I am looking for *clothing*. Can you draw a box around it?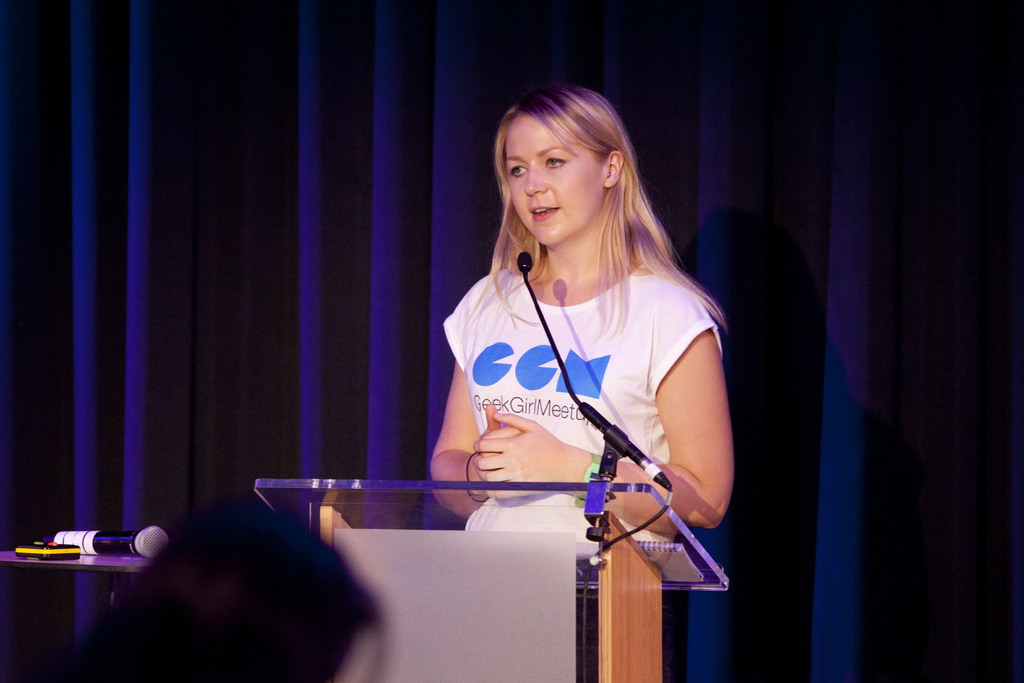
Sure, the bounding box is crop(422, 195, 727, 574).
